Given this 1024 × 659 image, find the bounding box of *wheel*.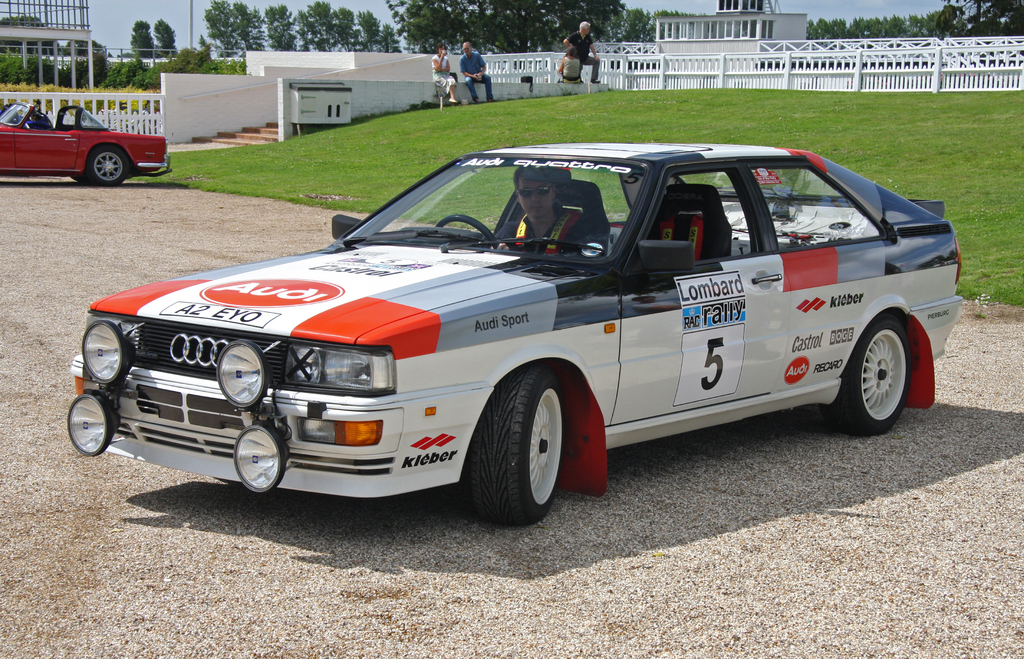
[x1=822, y1=321, x2=908, y2=430].
